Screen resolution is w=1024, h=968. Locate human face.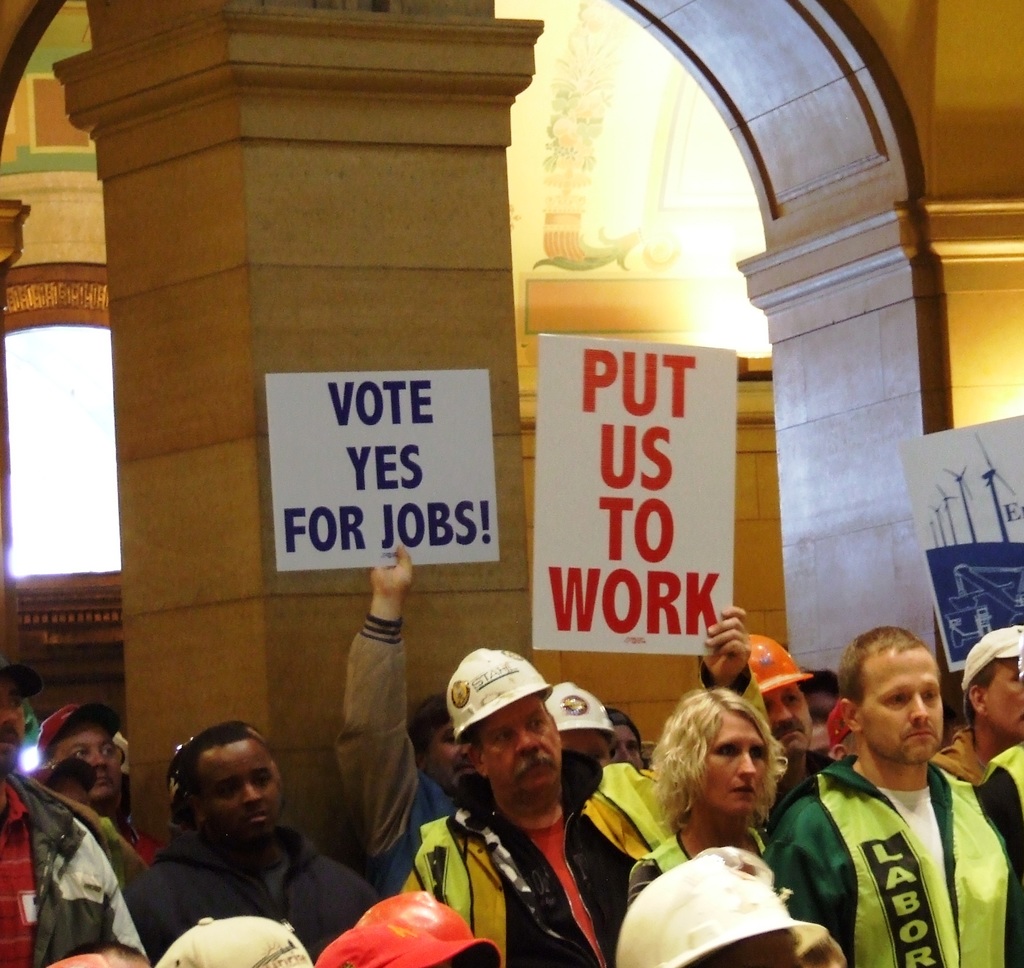
429,718,475,788.
